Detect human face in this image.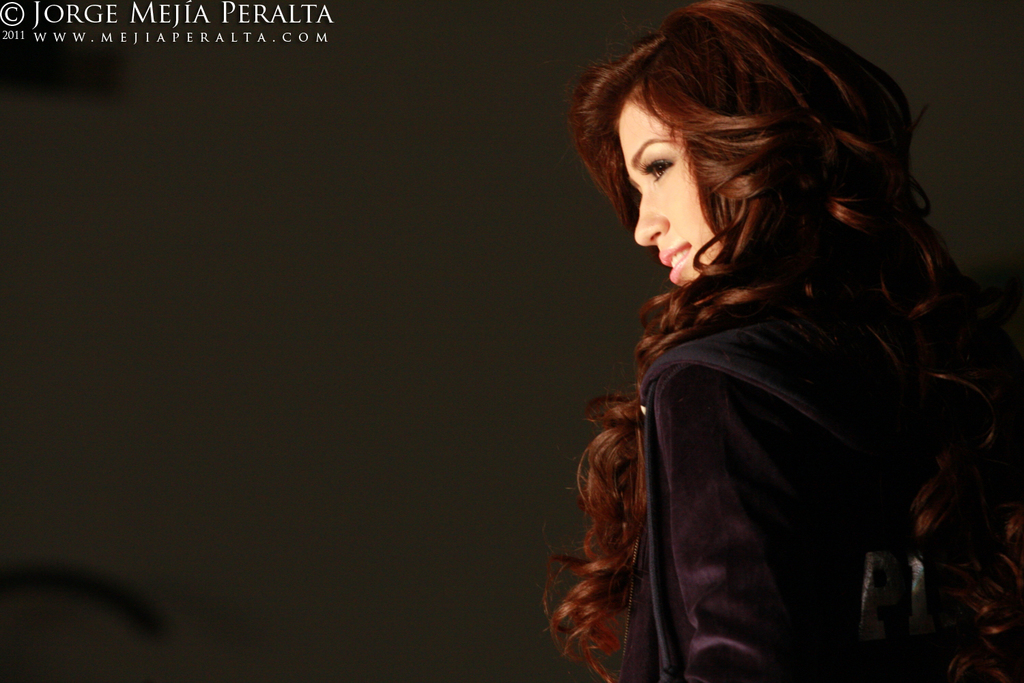
Detection: x1=618, y1=98, x2=722, y2=289.
